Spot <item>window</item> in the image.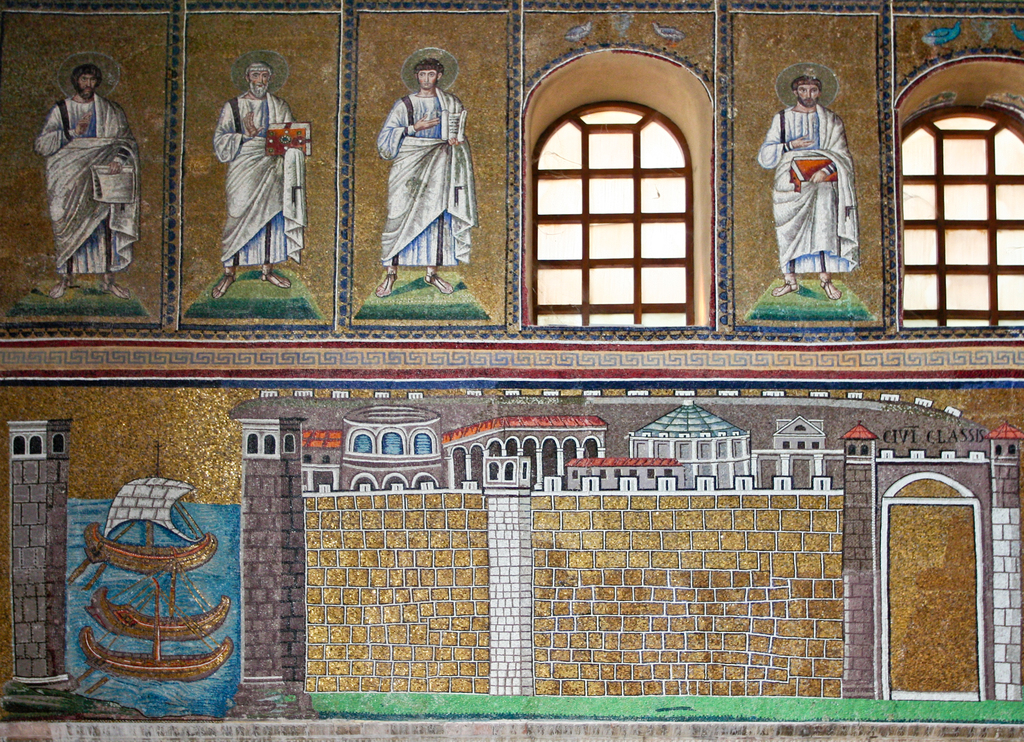
<item>window</item> found at 895, 99, 1023, 332.
